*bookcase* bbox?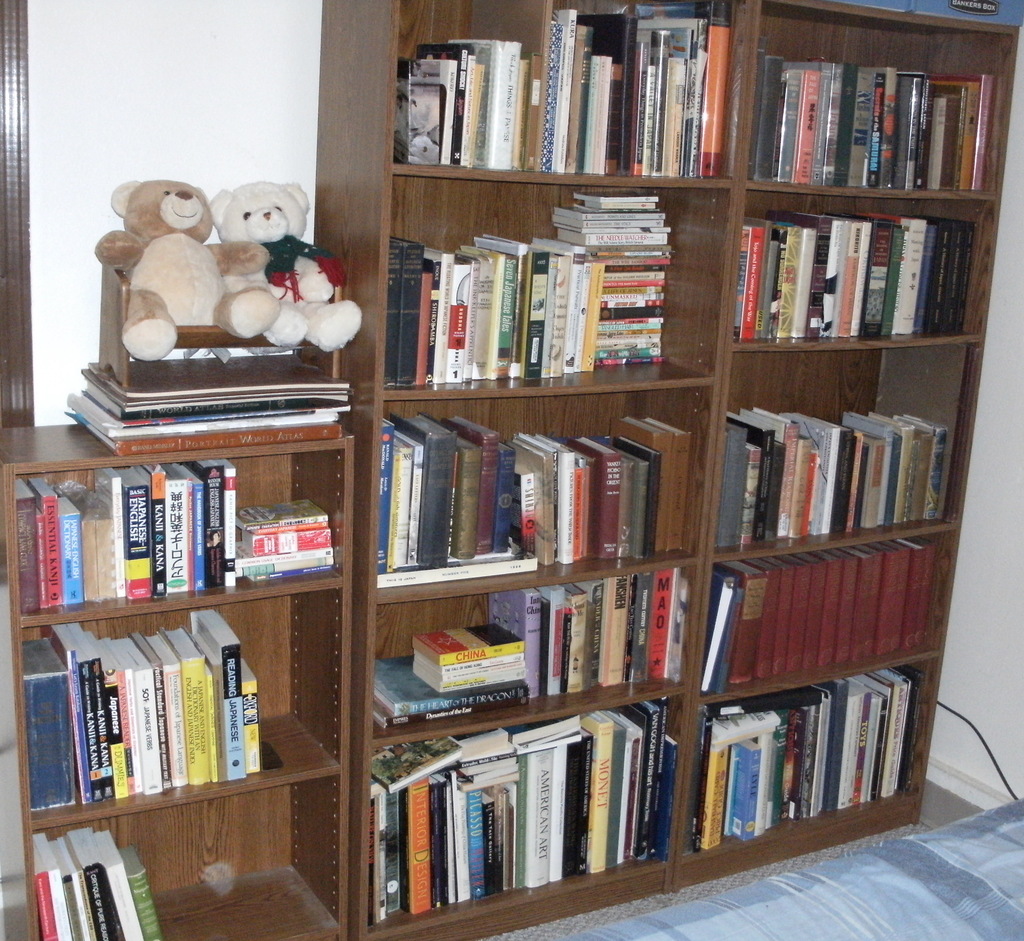
l=0, t=0, r=1019, b=940
